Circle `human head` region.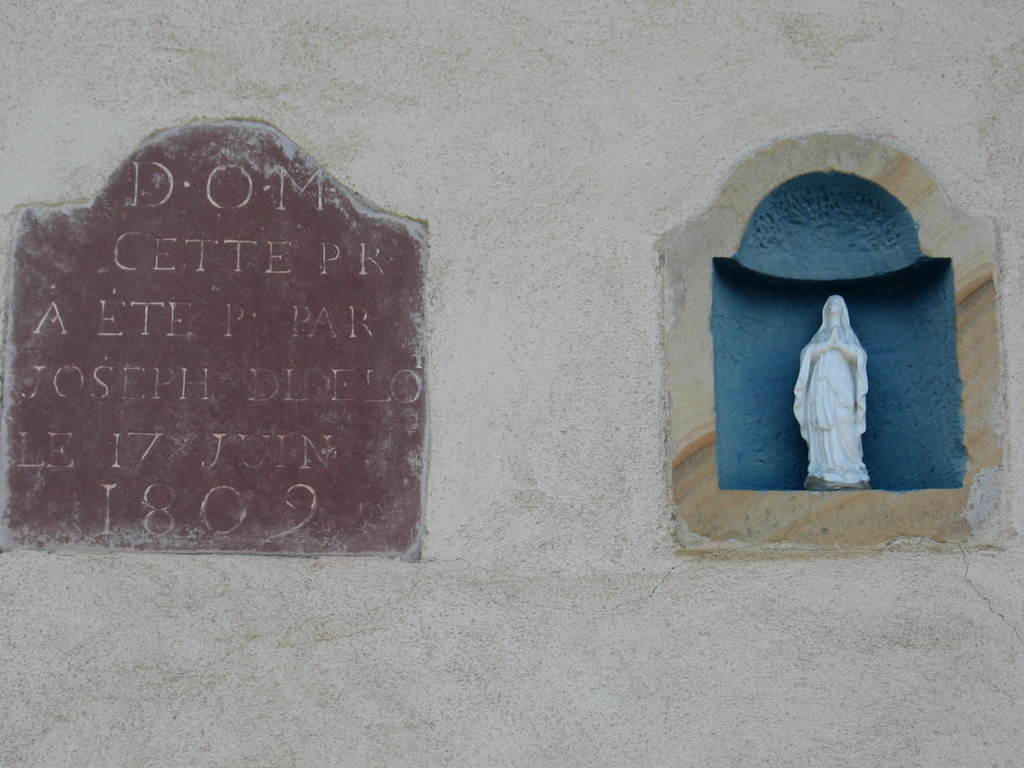
Region: [822,290,847,313].
